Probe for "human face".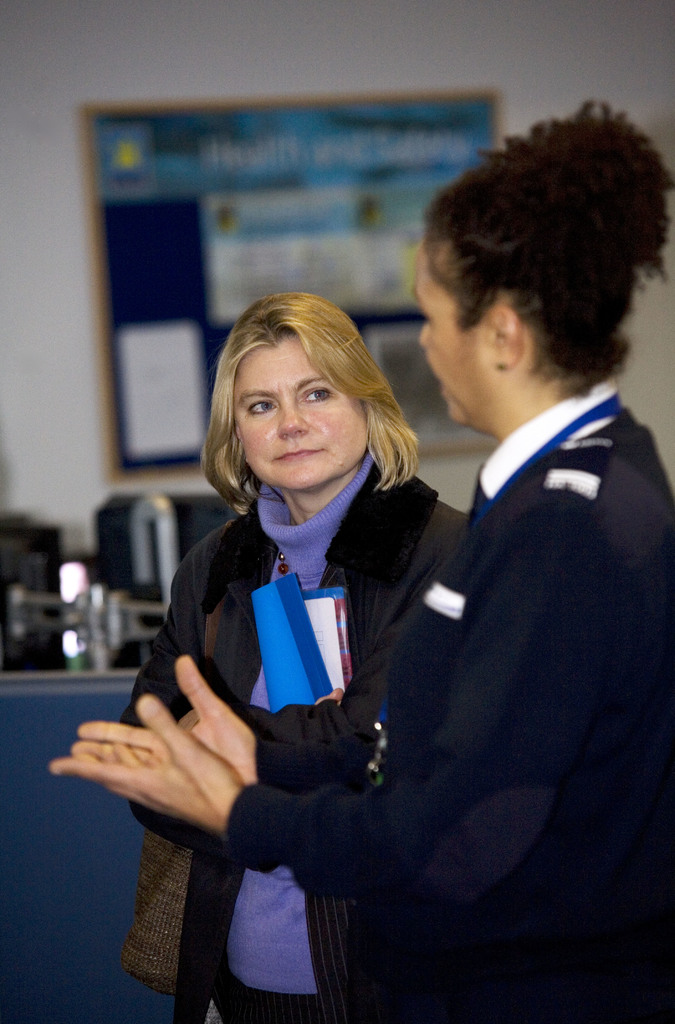
Probe result: detection(232, 336, 369, 488).
